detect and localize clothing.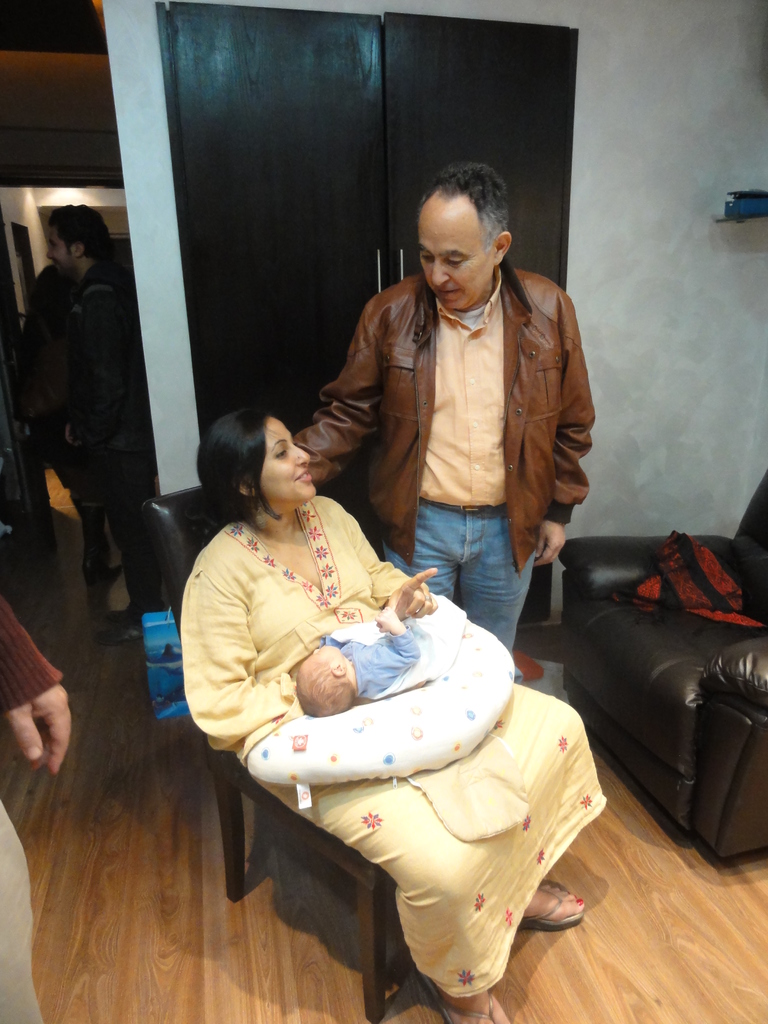
Localized at 0,603,69,1023.
